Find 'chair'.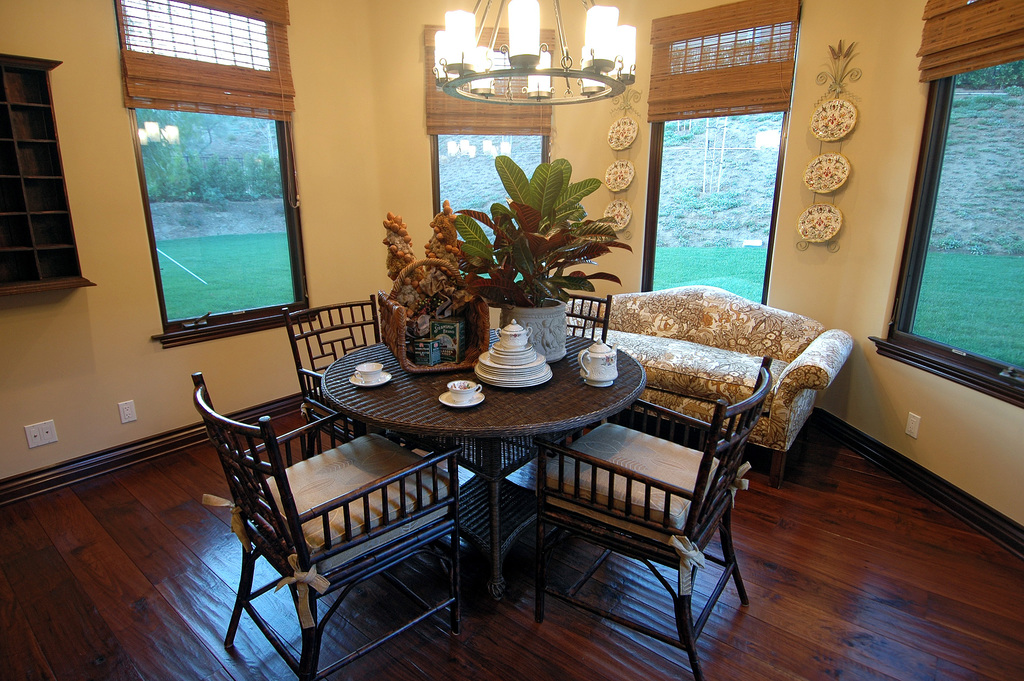
(527,356,767,680).
